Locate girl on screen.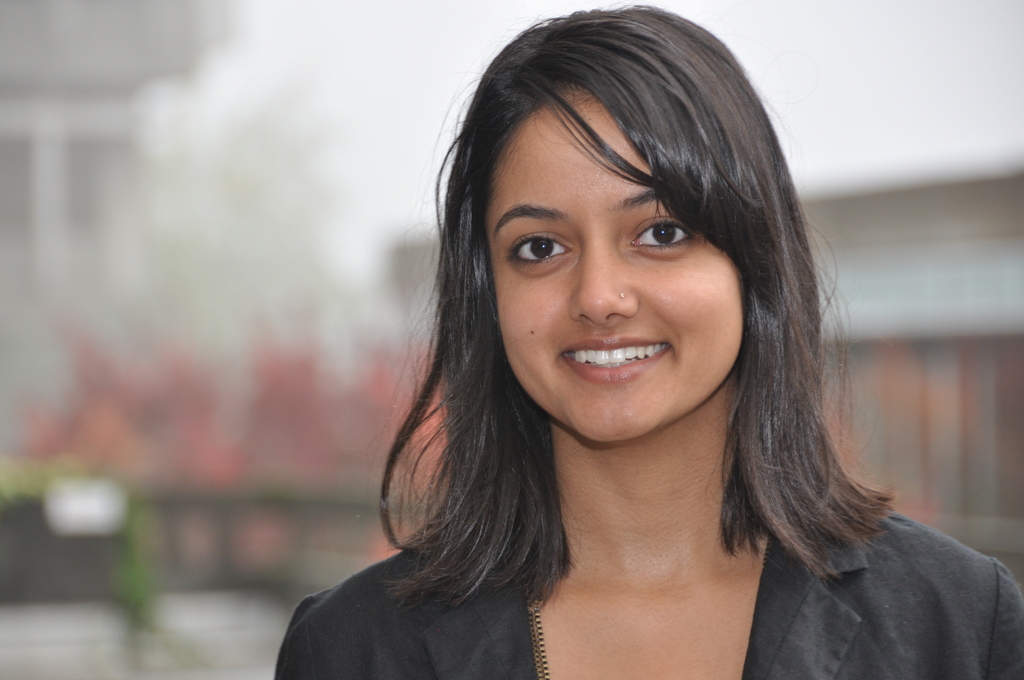
On screen at box(272, 0, 1023, 679).
